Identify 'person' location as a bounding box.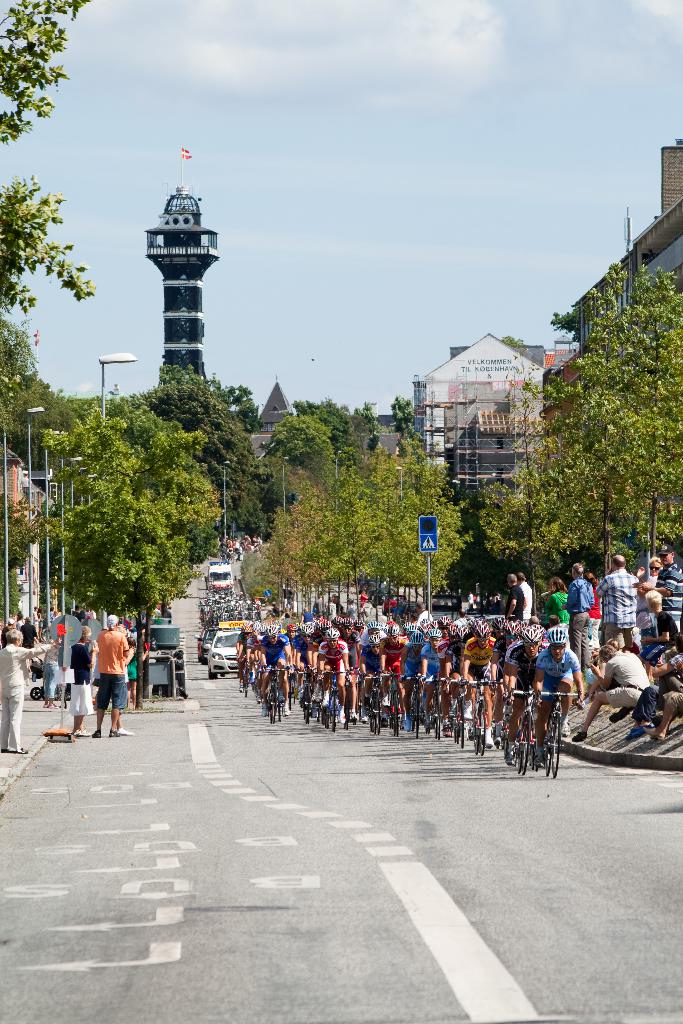
645,552,661,614.
